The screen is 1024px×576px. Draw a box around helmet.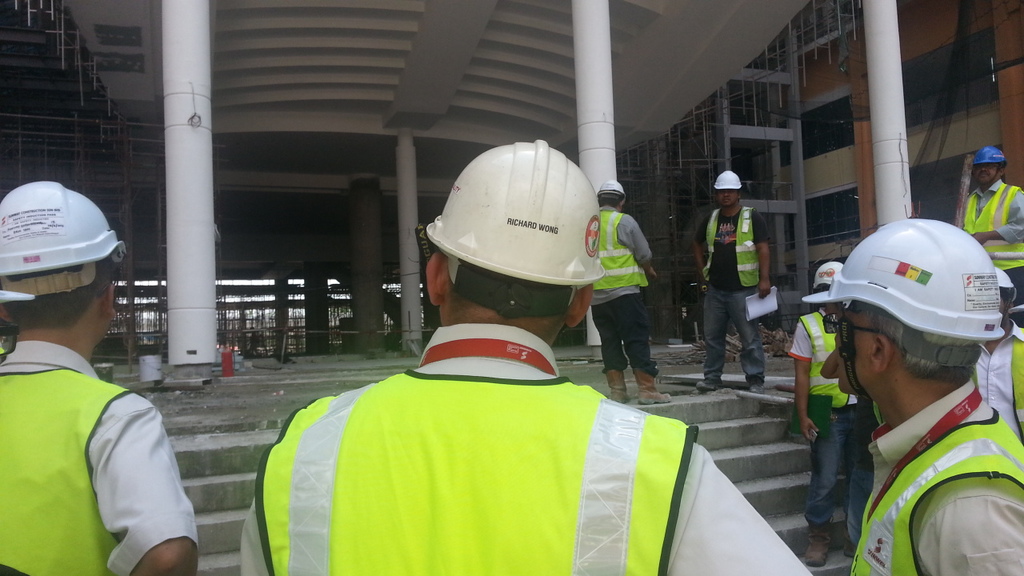
421 140 612 288.
